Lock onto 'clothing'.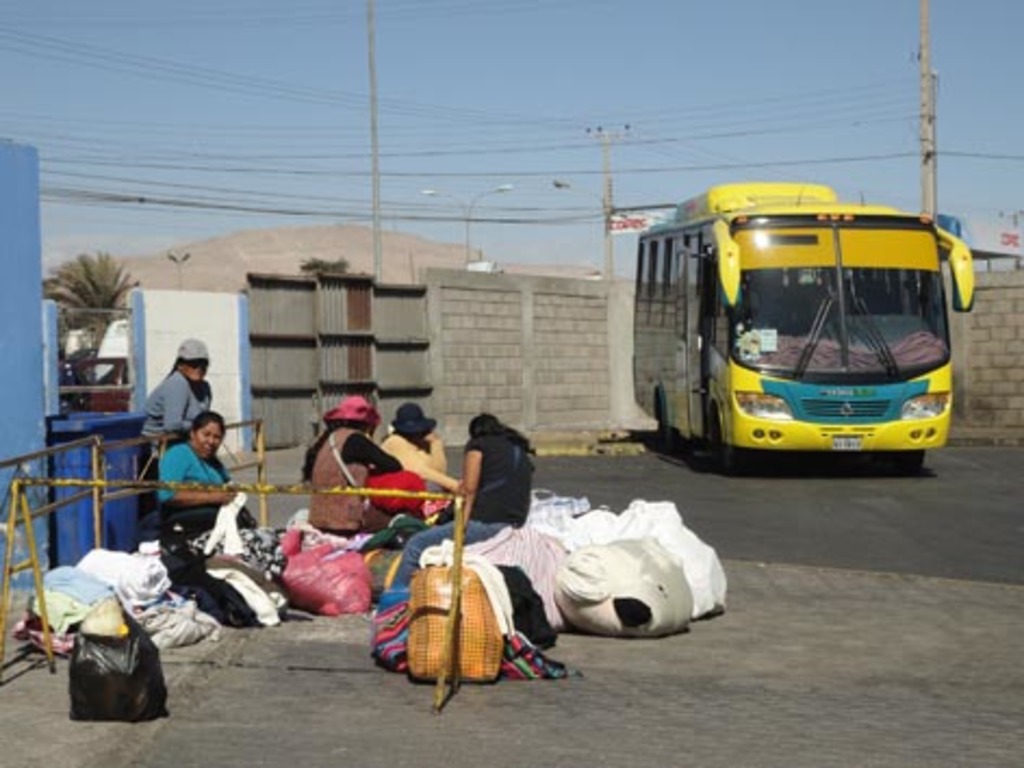
Locked: x1=388, y1=432, x2=540, y2=592.
